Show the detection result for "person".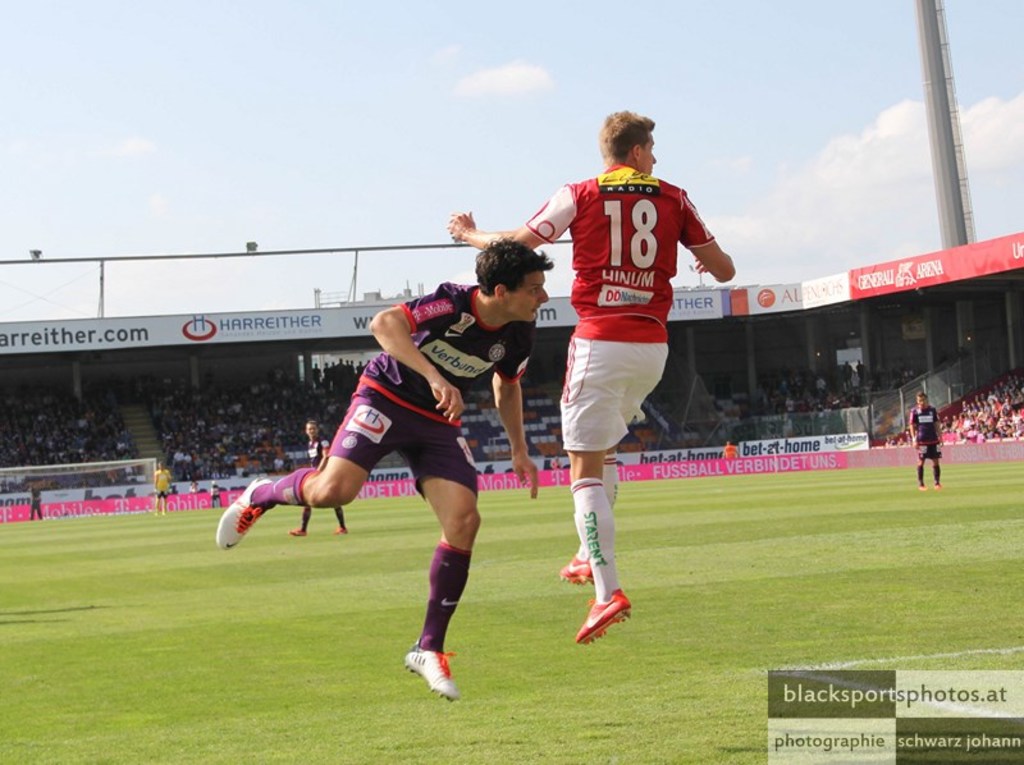
<region>184, 476, 209, 494</region>.
